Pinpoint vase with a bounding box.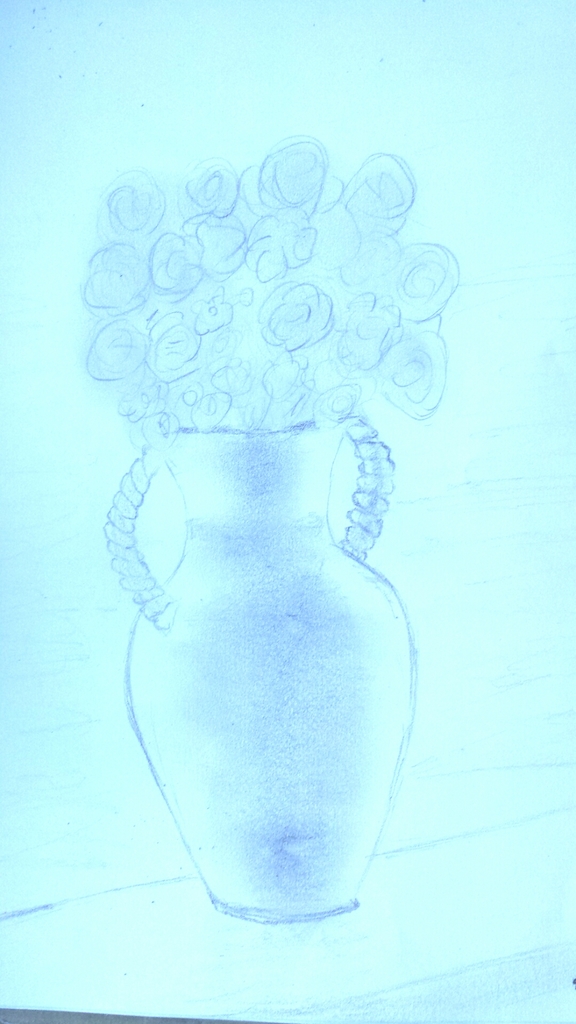
<region>101, 416, 421, 918</region>.
